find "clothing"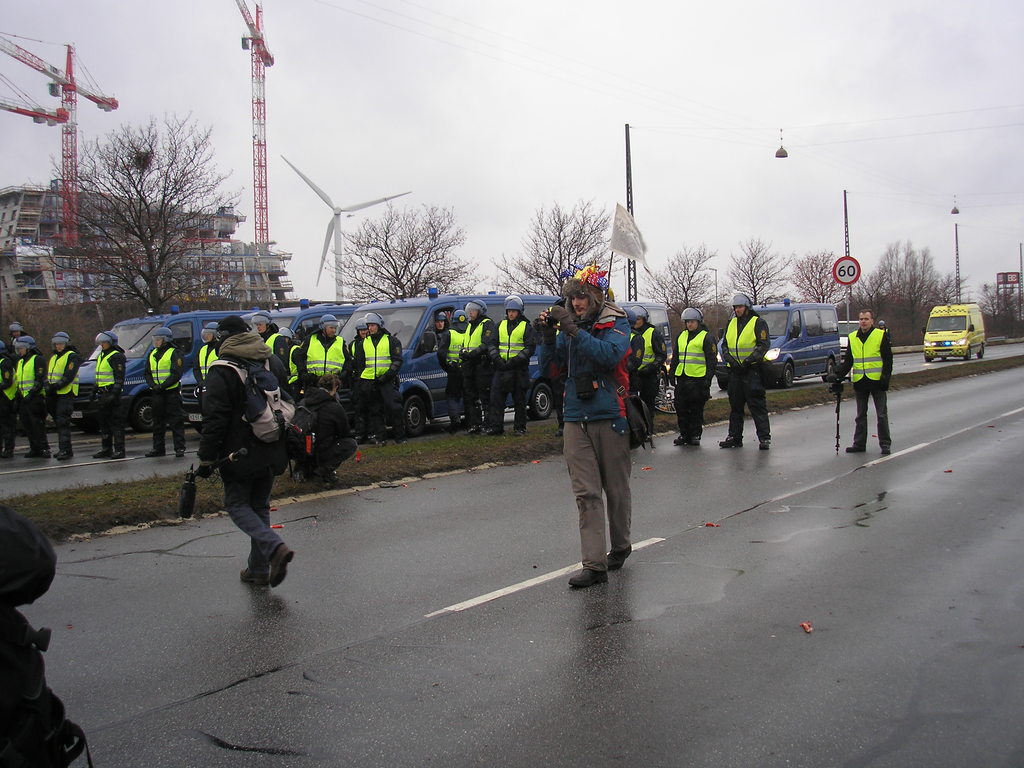
pyautogui.locateOnScreen(670, 329, 714, 435)
